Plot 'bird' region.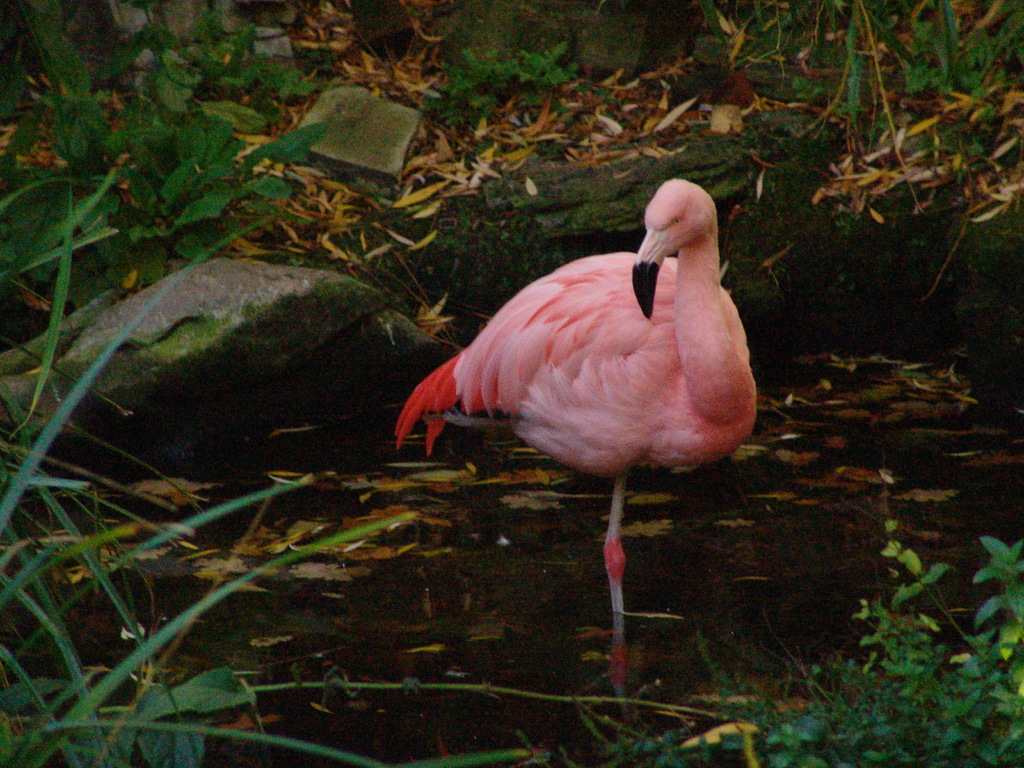
Plotted at (x1=397, y1=179, x2=759, y2=652).
